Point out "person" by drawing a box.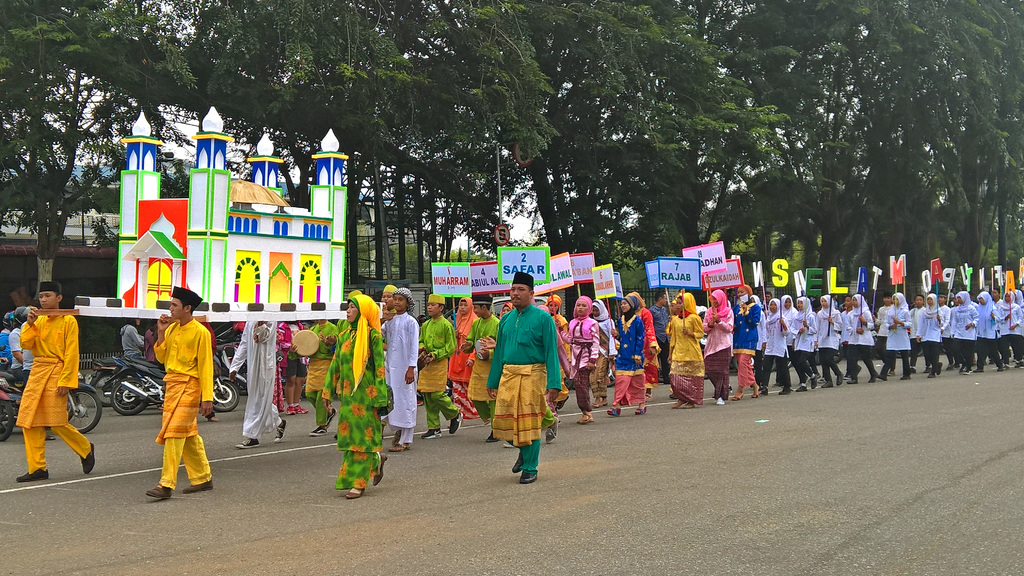
l=876, t=287, r=893, b=370.
